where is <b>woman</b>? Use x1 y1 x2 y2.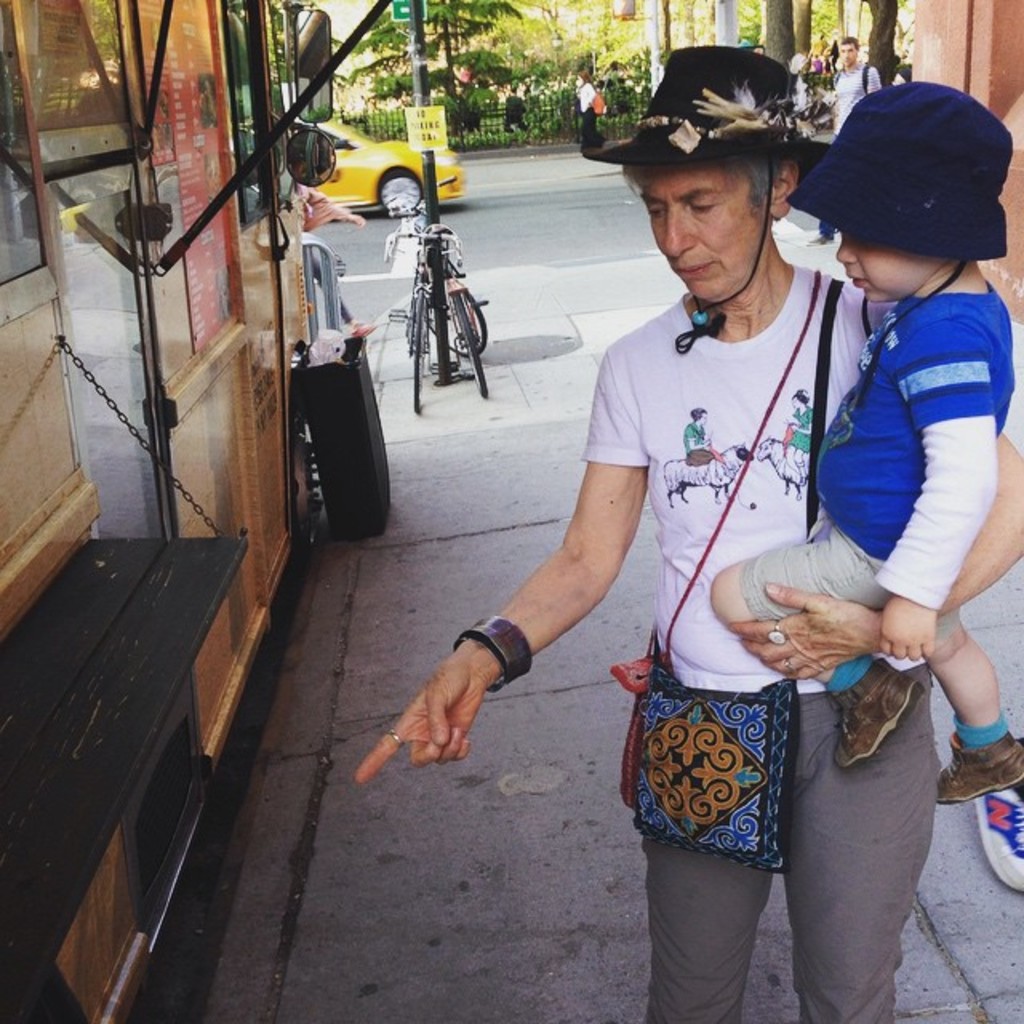
573 74 600 158.
